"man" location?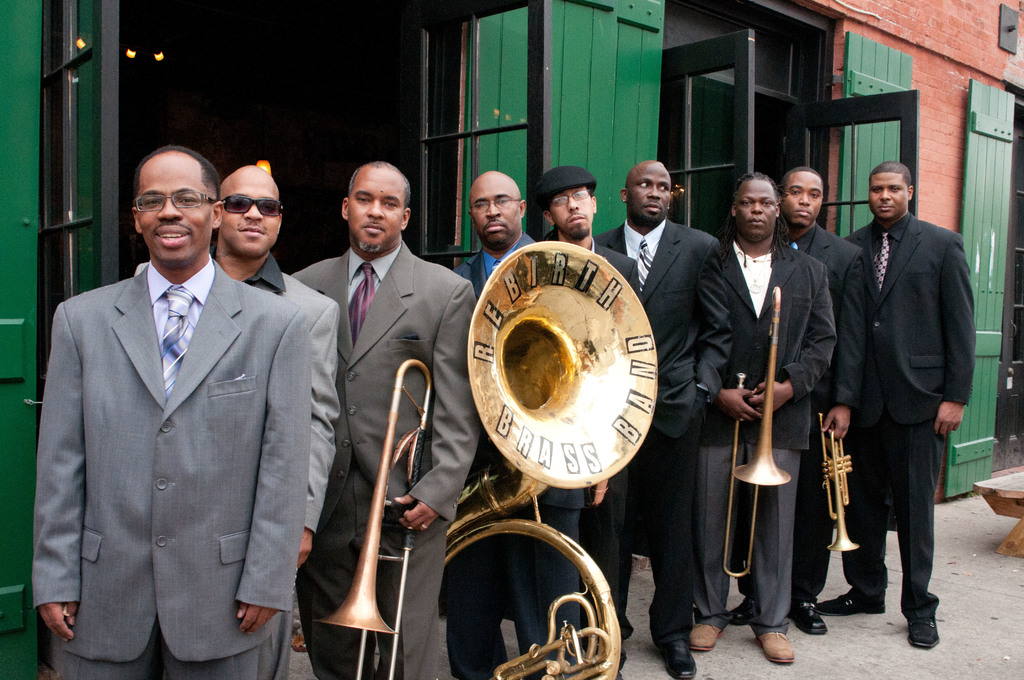
box(447, 171, 607, 679)
